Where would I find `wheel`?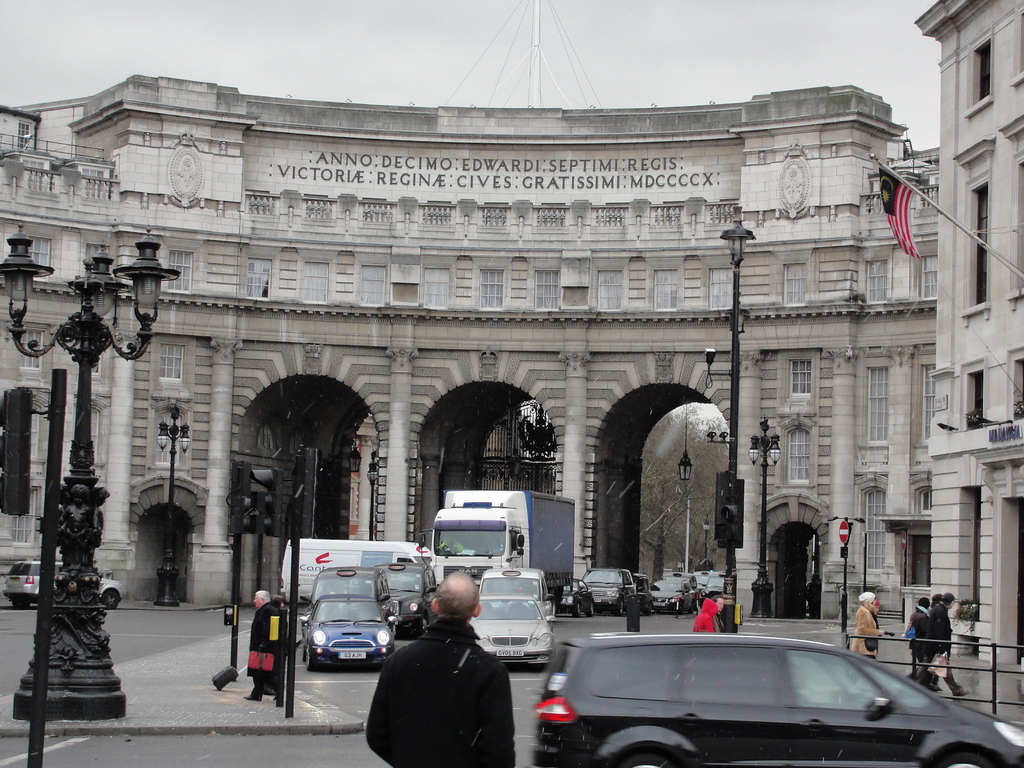
At <bbox>564, 585, 595, 623</bbox>.
